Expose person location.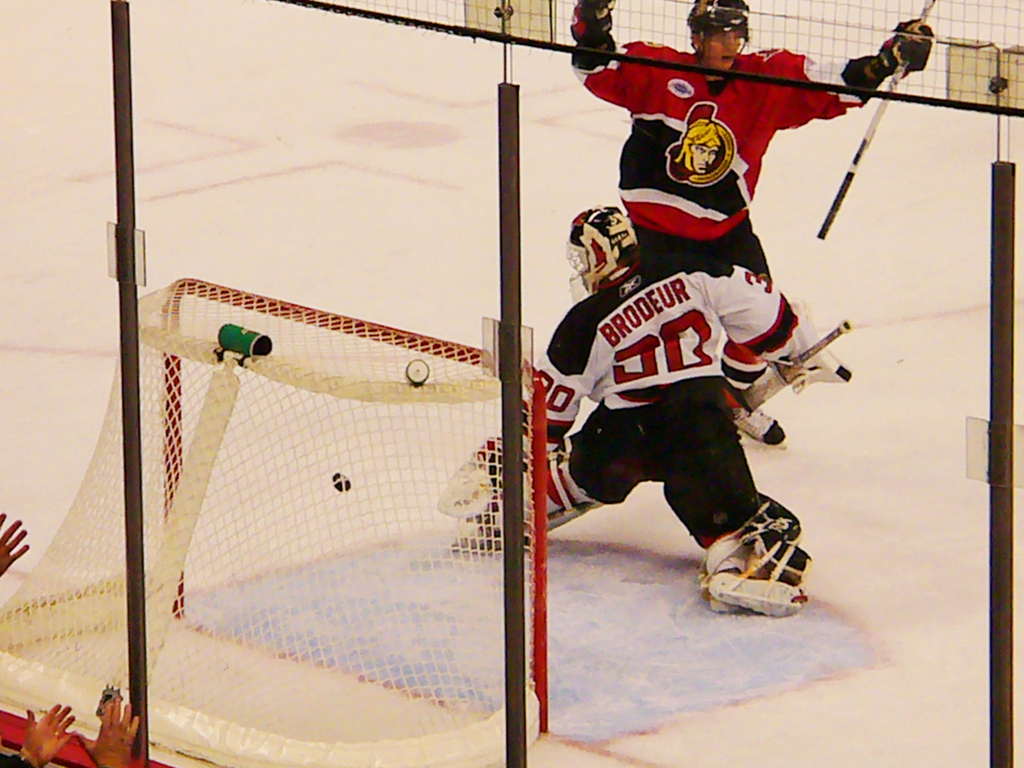
Exposed at left=0, top=502, right=36, bottom=579.
